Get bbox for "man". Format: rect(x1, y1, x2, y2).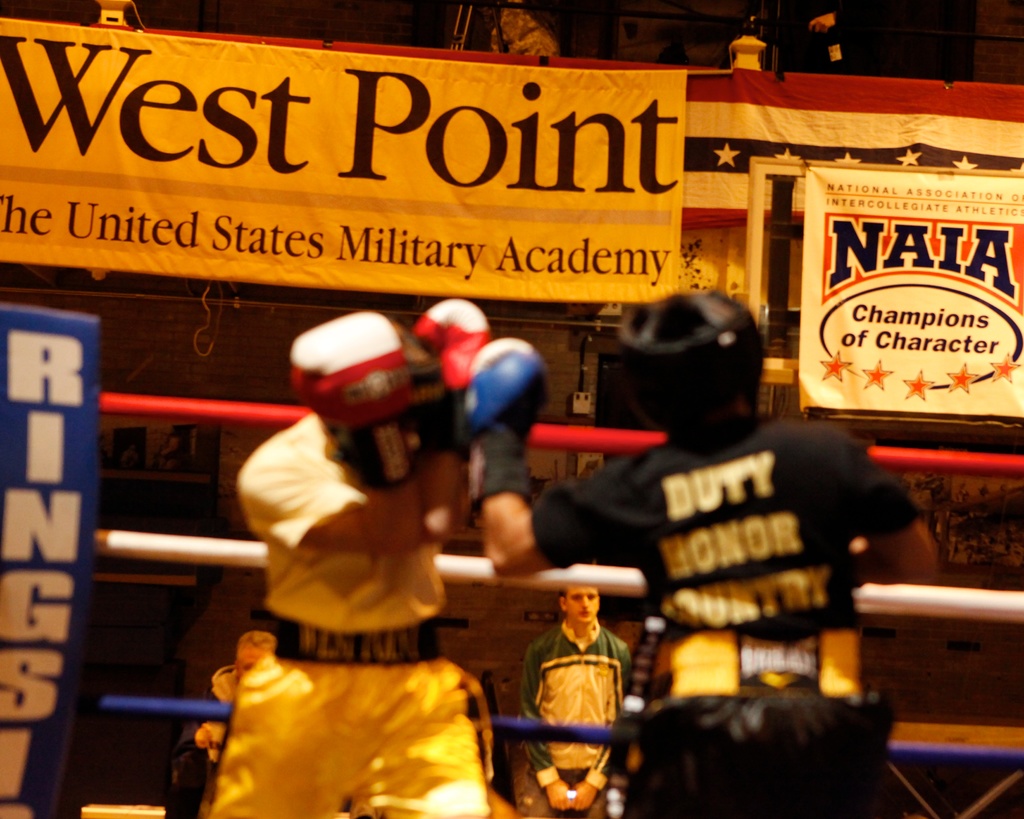
rect(238, 317, 515, 818).
